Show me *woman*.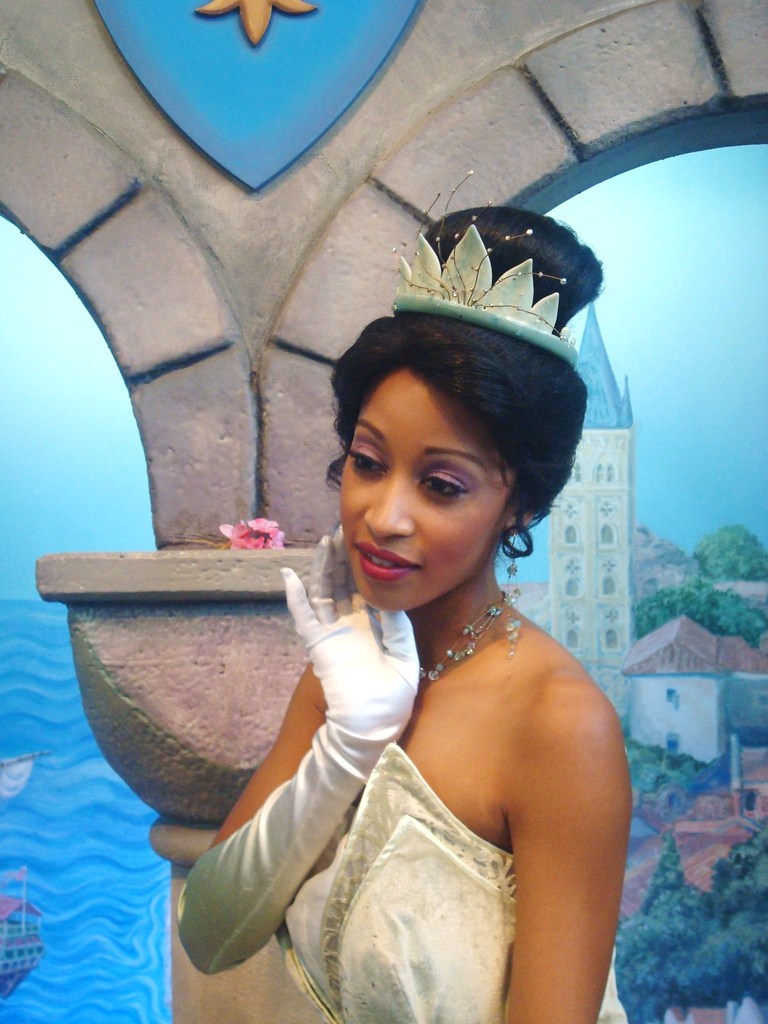
*woman* is here: [left=170, top=193, right=632, bottom=1023].
